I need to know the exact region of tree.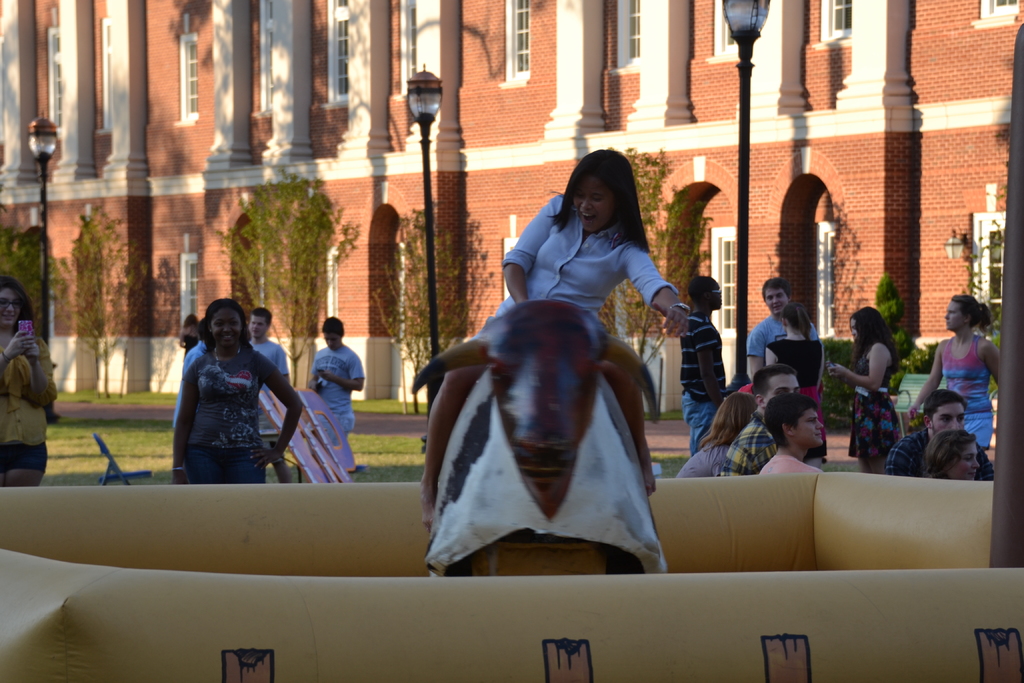
Region: <region>33, 199, 166, 397</region>.
